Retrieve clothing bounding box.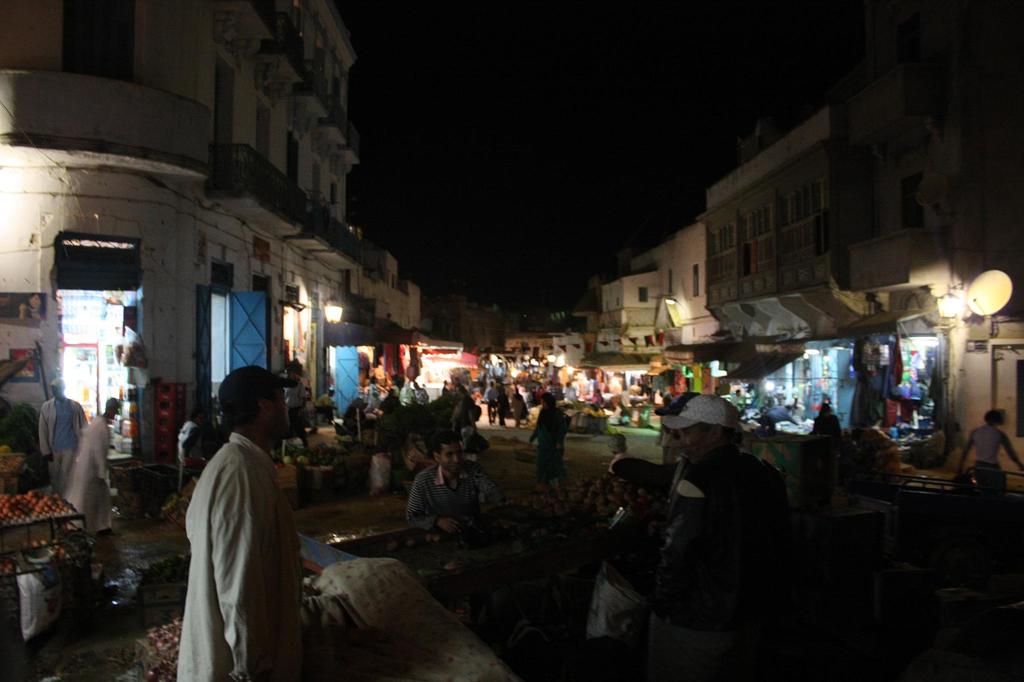
Bounding box: [left=532, top=404, right=572, bottom=484].
